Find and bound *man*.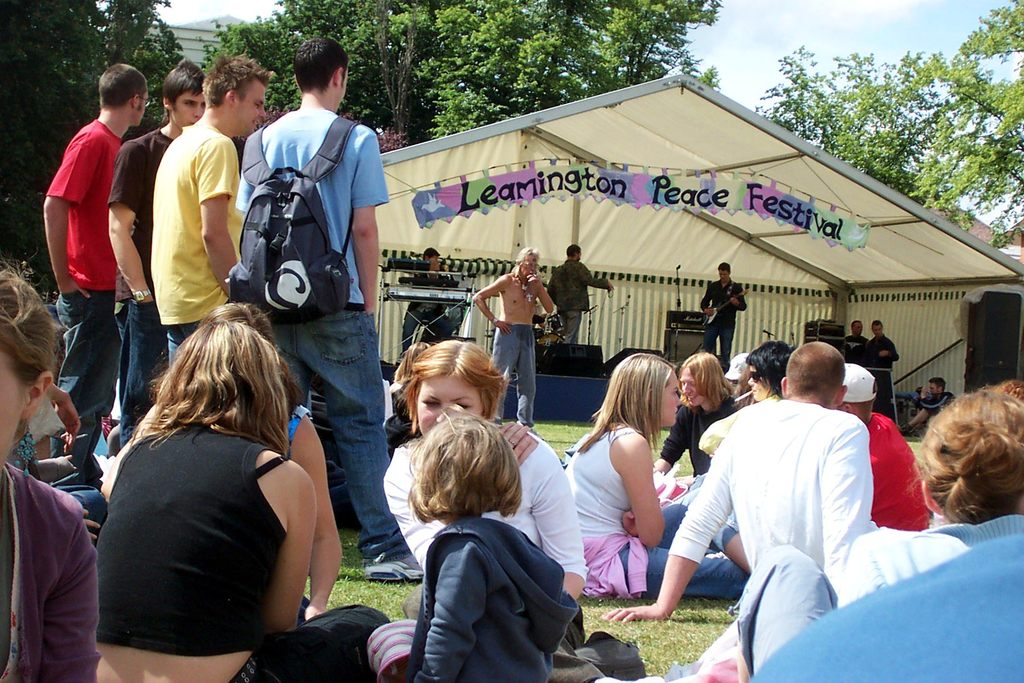
Bound: bbox=[154, 56, 271, 363].
